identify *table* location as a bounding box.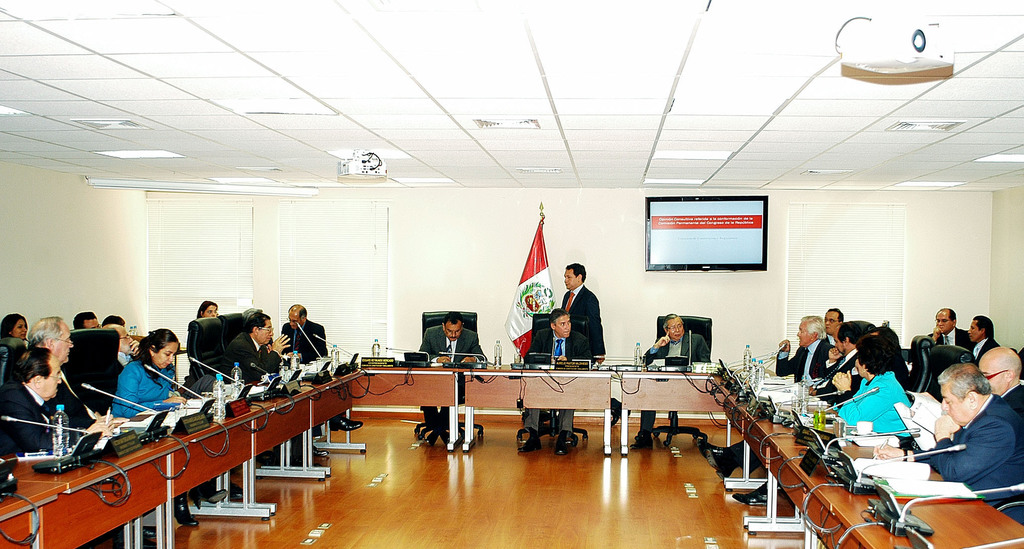
0, 473, 60, 548.
